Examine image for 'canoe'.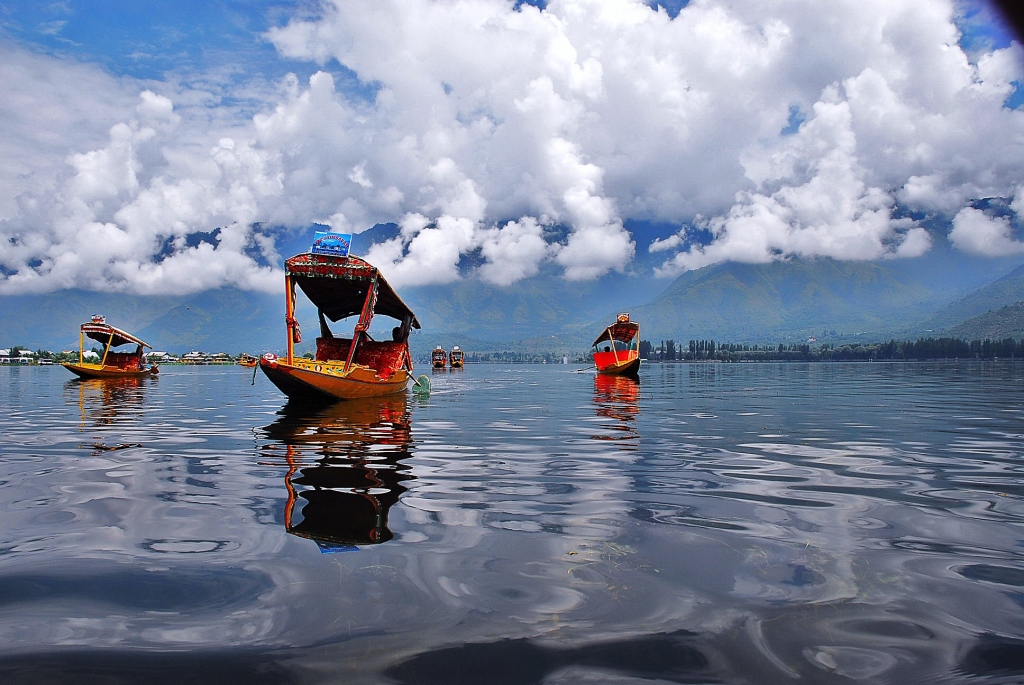
Examination result: {"x1": 590, "y1": 310, "x2": 638, "y2": 380}.
